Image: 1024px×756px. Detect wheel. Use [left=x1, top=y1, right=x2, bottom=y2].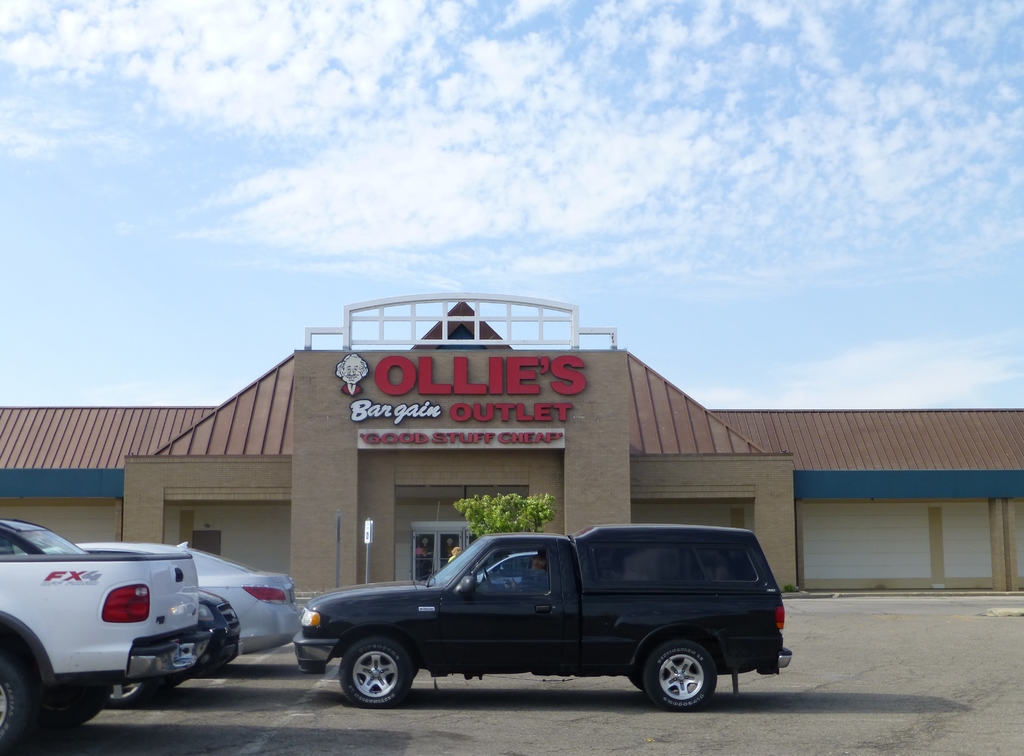
[left=333, top=641, right=426, bottom=704].
